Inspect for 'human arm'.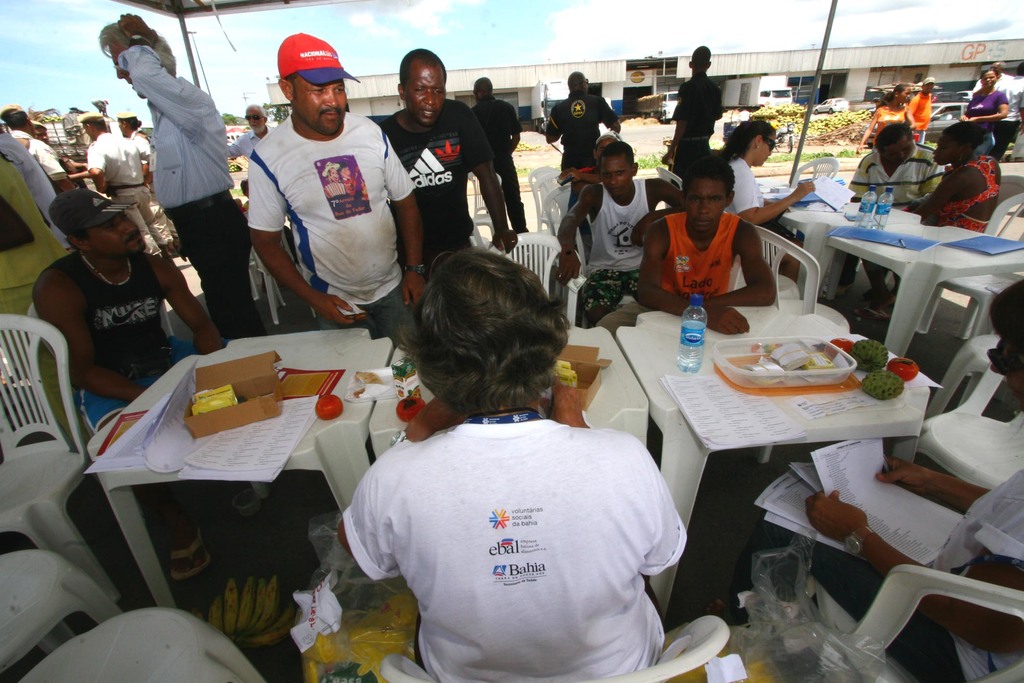
Inspection: (left=88, top=142, right=103, bottom=194).
